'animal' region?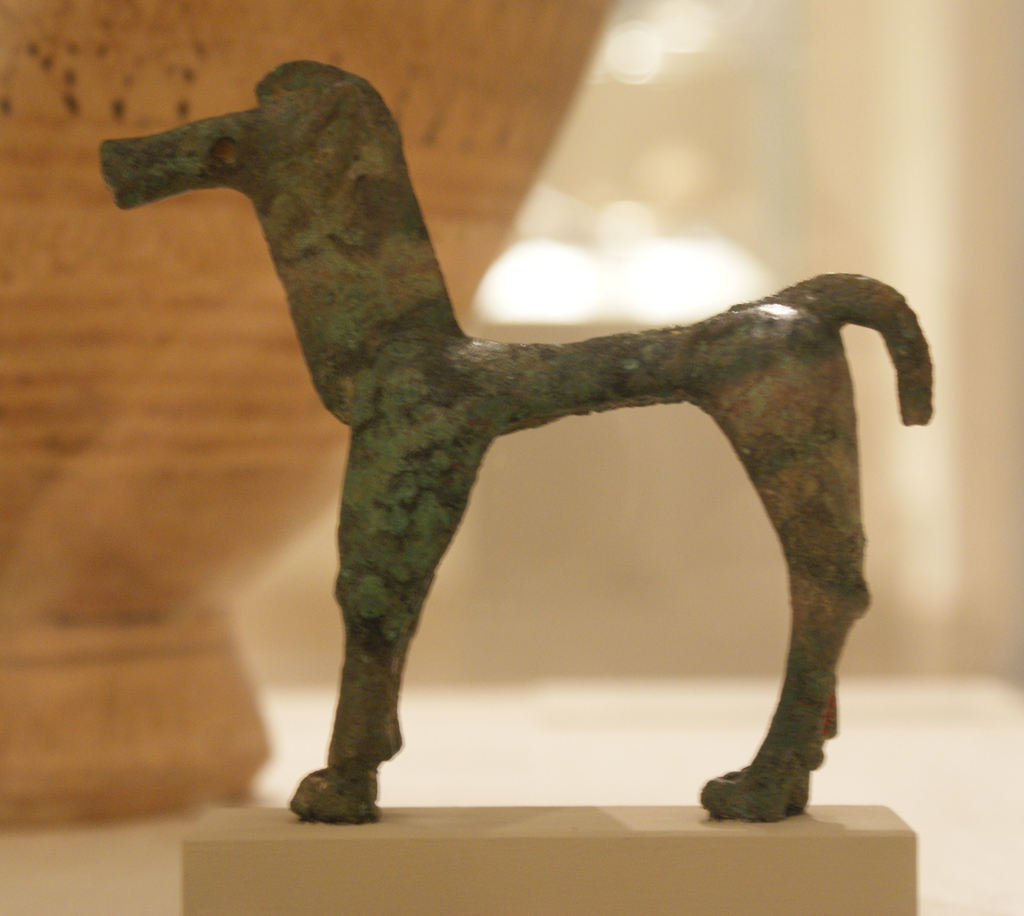
110:49:936:825
